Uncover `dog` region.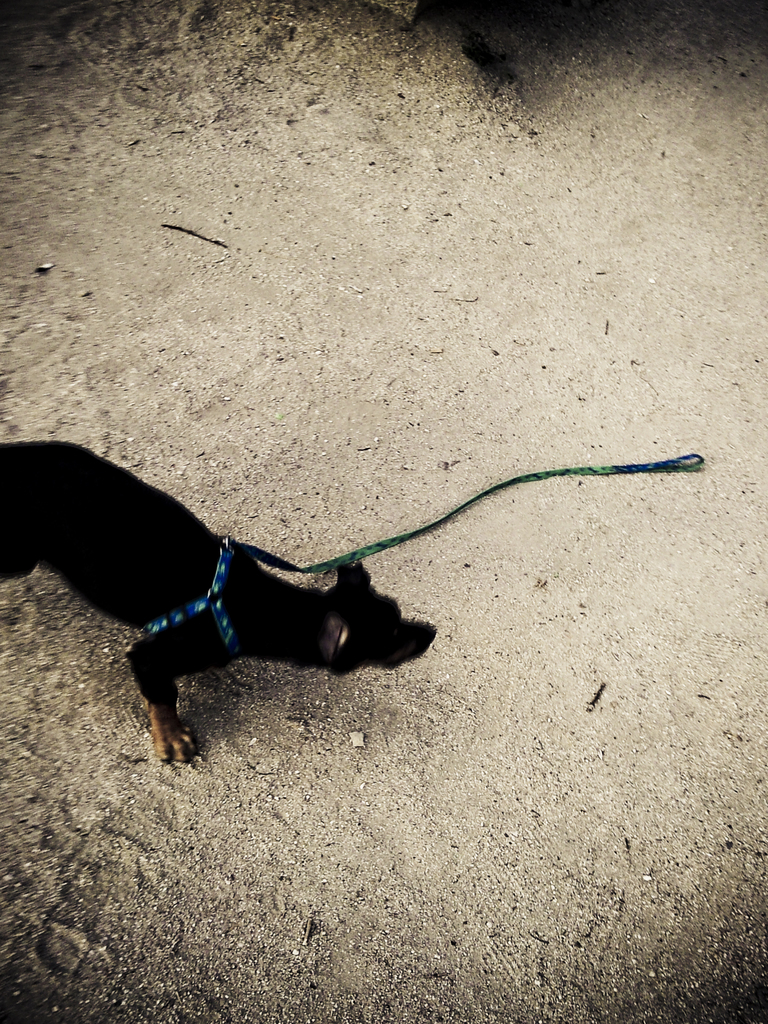
Uncovered: detection(0, 443, 432, 762).
